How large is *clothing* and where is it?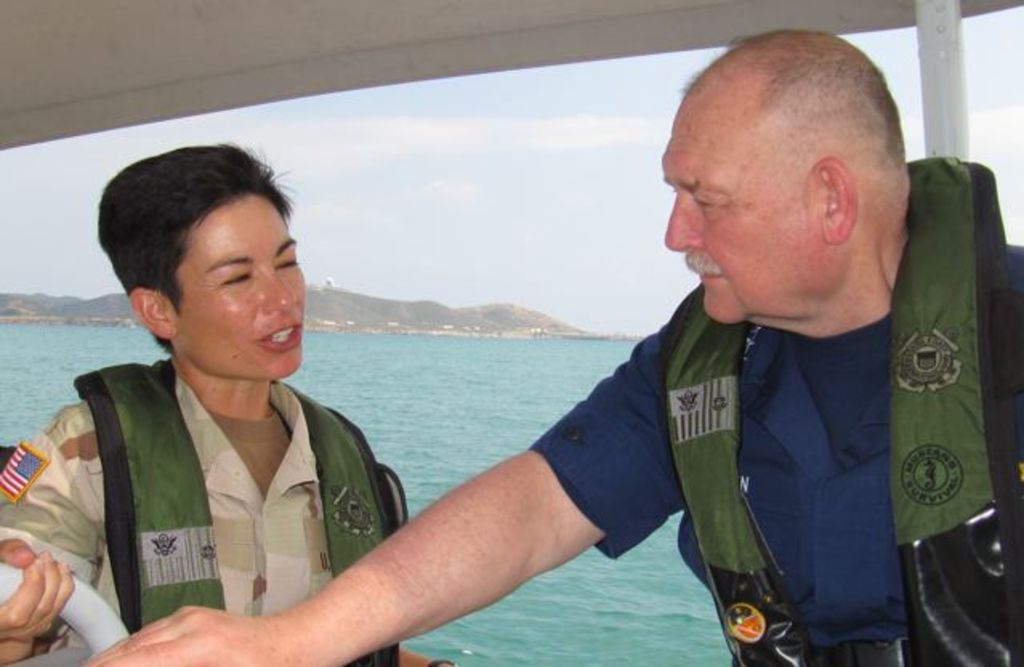
Bounding box: {"left": 521, "top": 162, "right": 1022, "bottom": 665}.
